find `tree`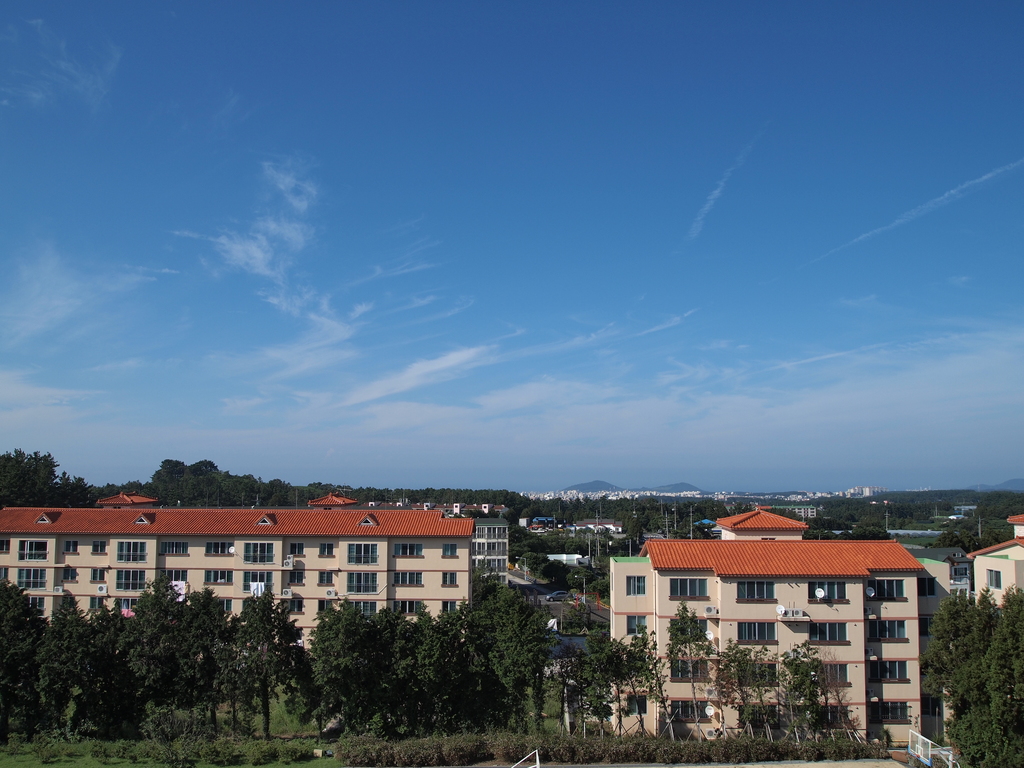
680:499:724:534
